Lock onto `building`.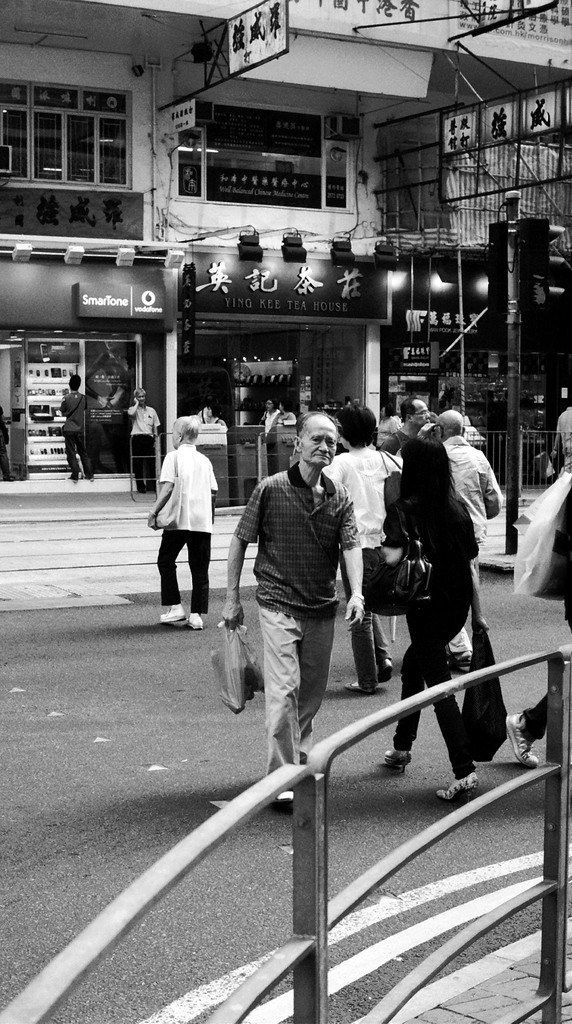
Locked: {"left": 0, "top": 0, "right": 571, "bottom": 572}.
